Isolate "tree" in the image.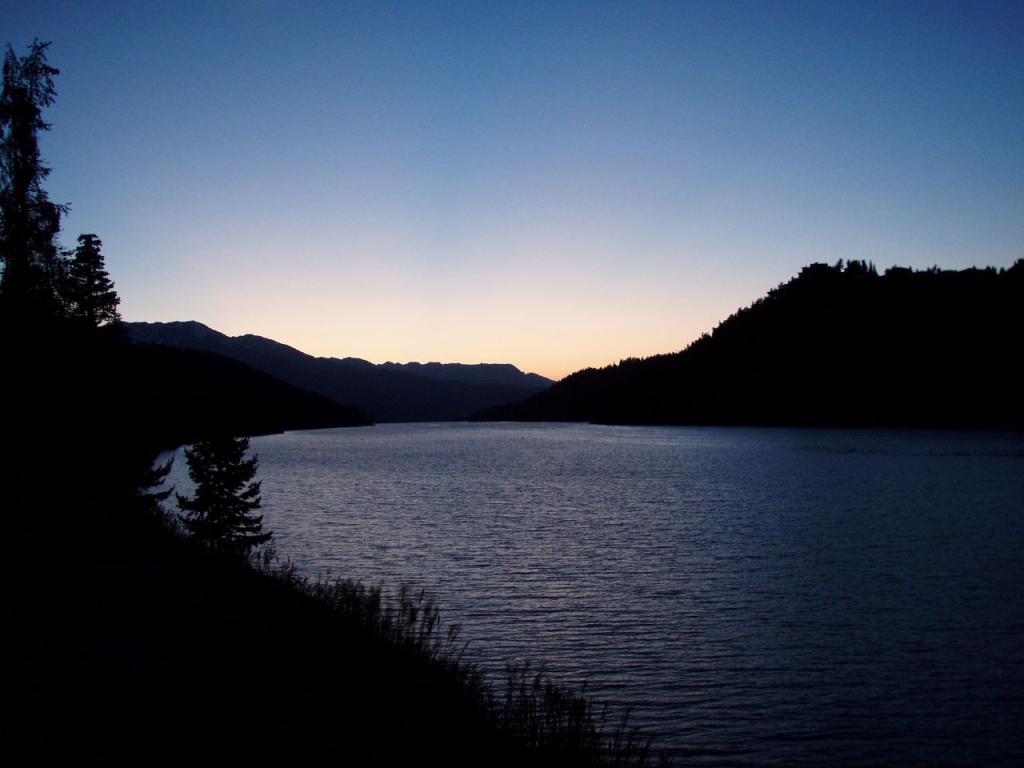
Isolated region: bbox=[147, 426, 275, 584].
